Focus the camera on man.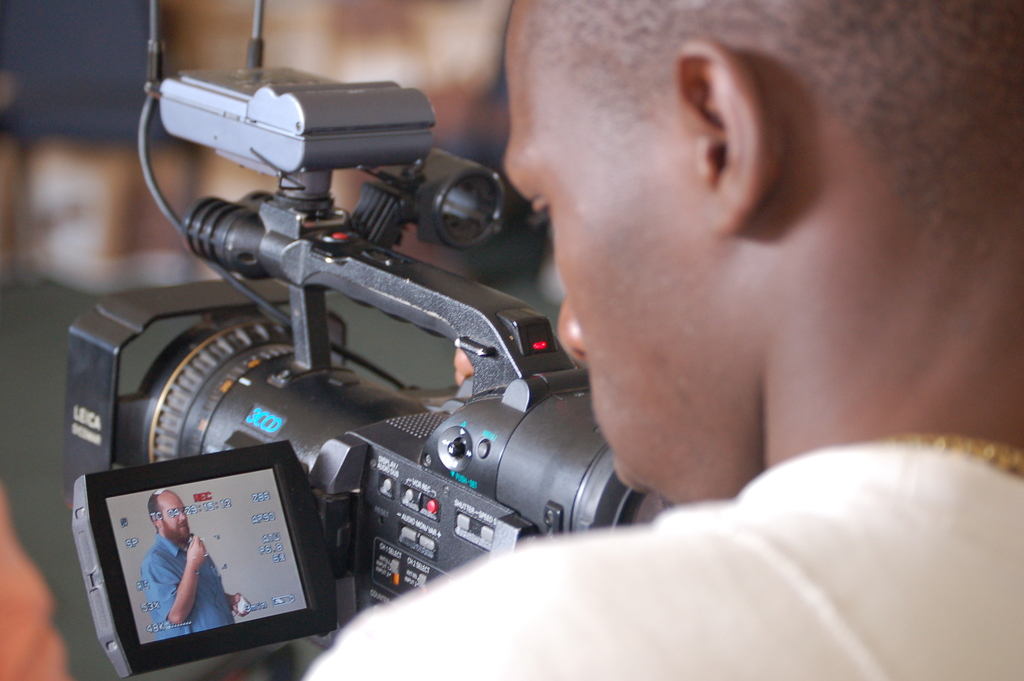
Focus region: box(244, 0, 1007, 657).
